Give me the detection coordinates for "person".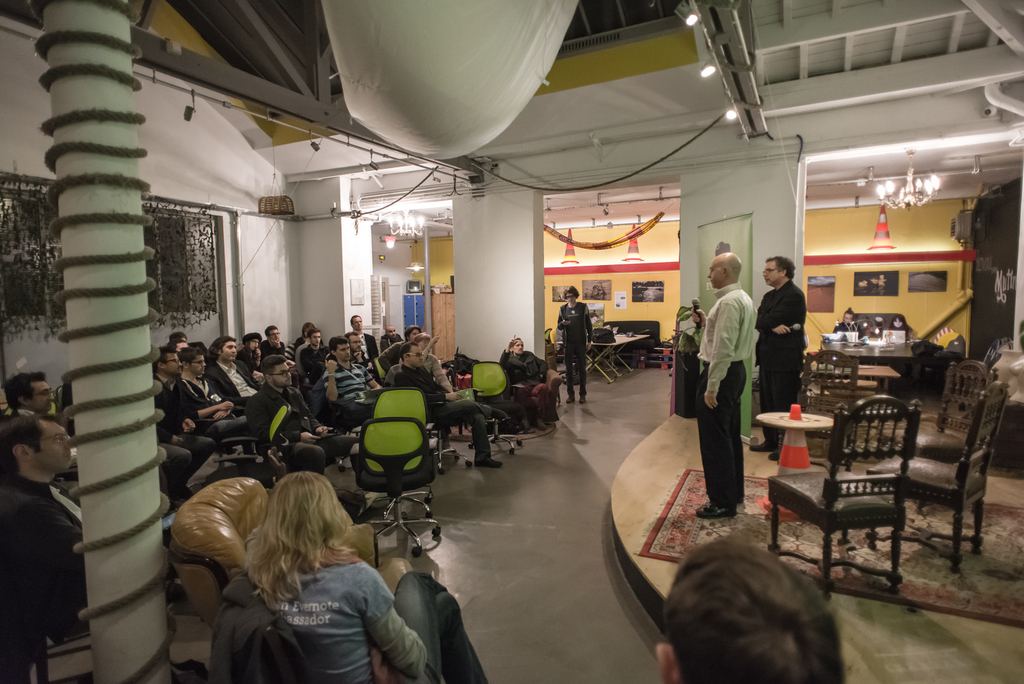
(691,250,756,525).
